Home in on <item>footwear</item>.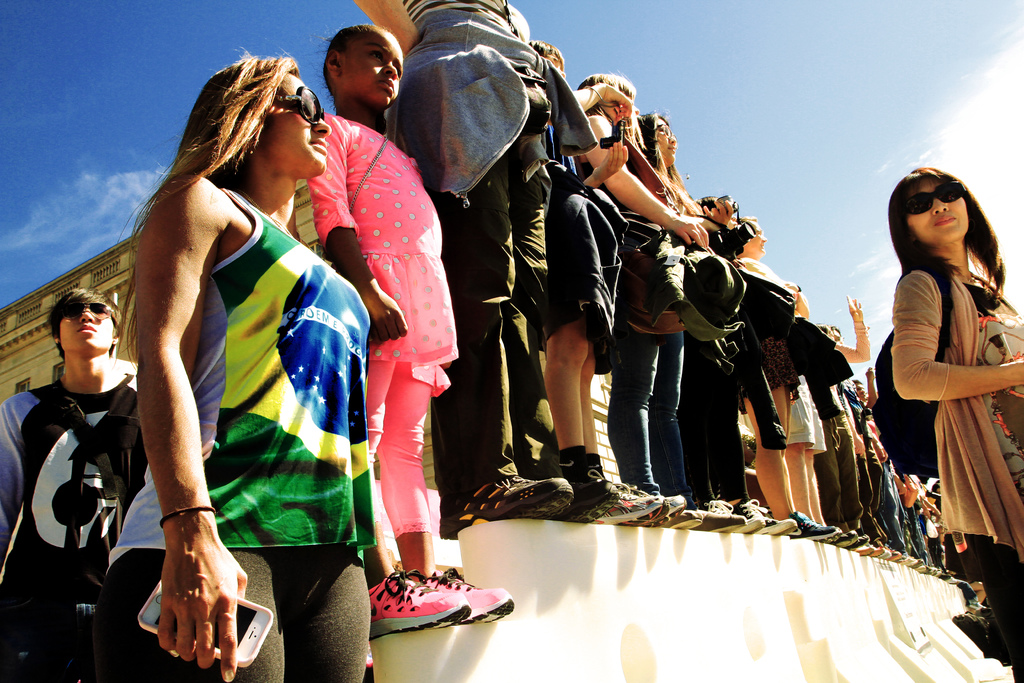
Homed in at left=906, top=559, right=929, bottom=572.
